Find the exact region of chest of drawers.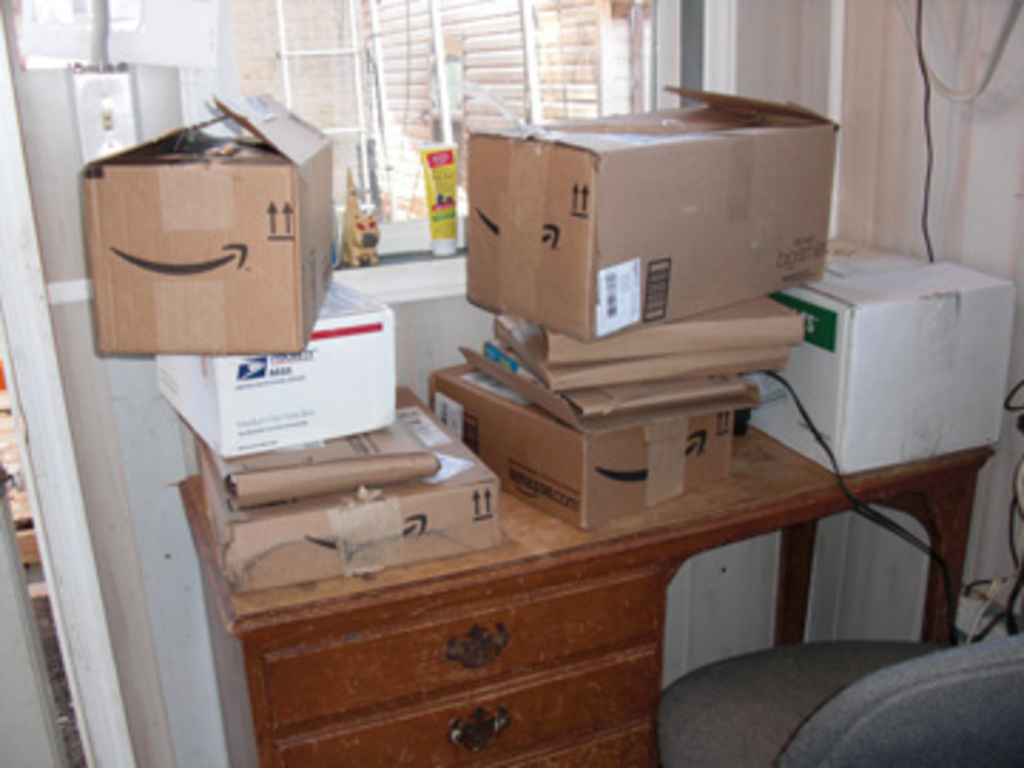
Exact region: l=182, t=444, r=998, b=765.
